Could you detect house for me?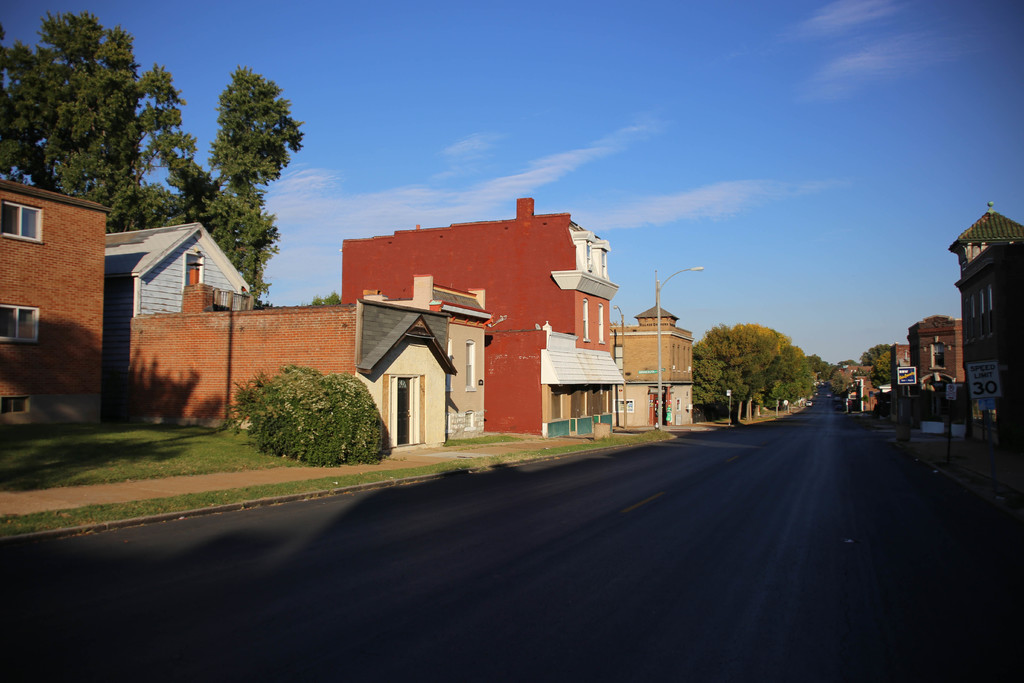
Detection result: crop(884, 335, 911, 403).
